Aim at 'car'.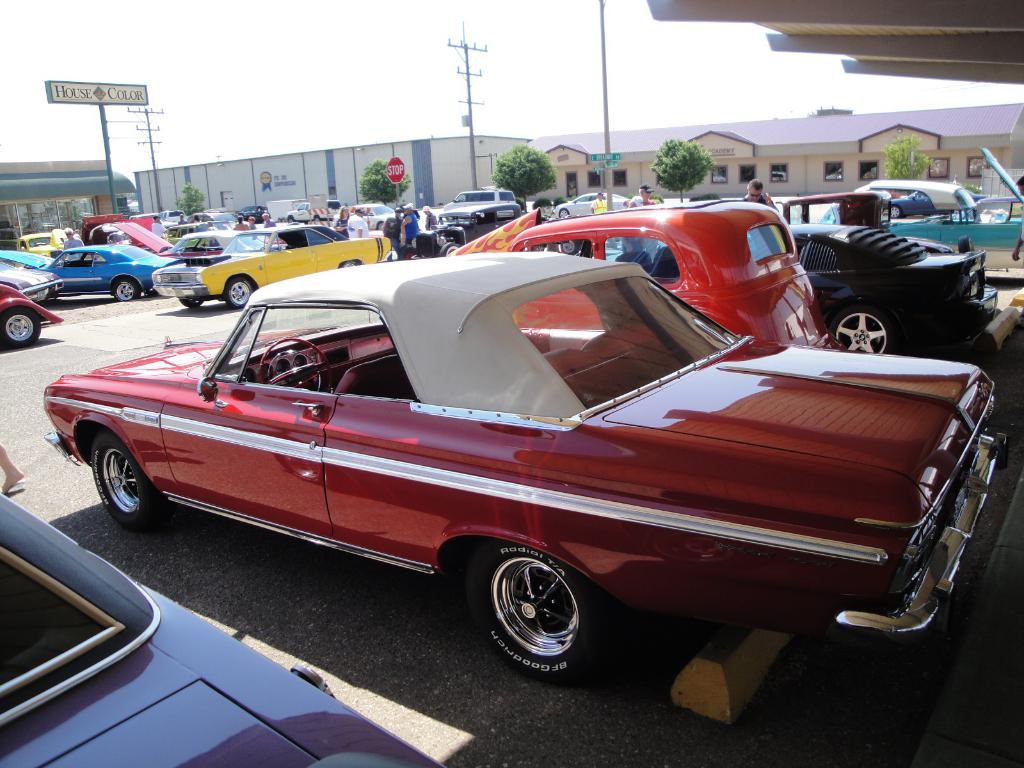
Aimed at 890, 147, 1023, 262.
